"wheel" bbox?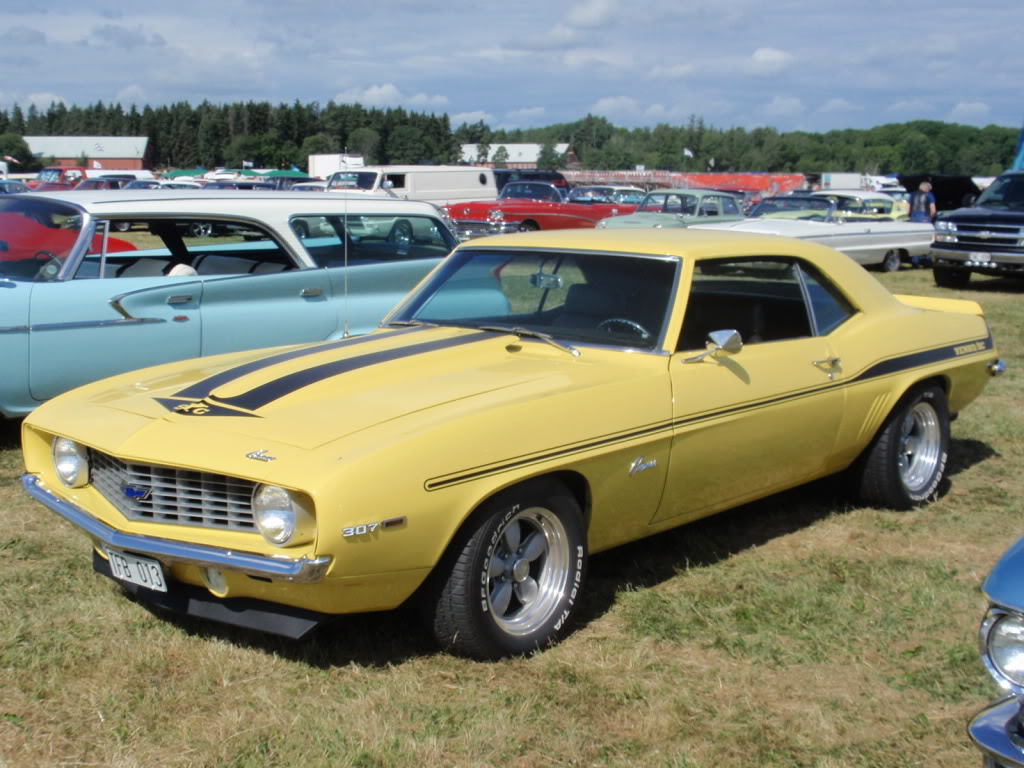
857/381/951/510
